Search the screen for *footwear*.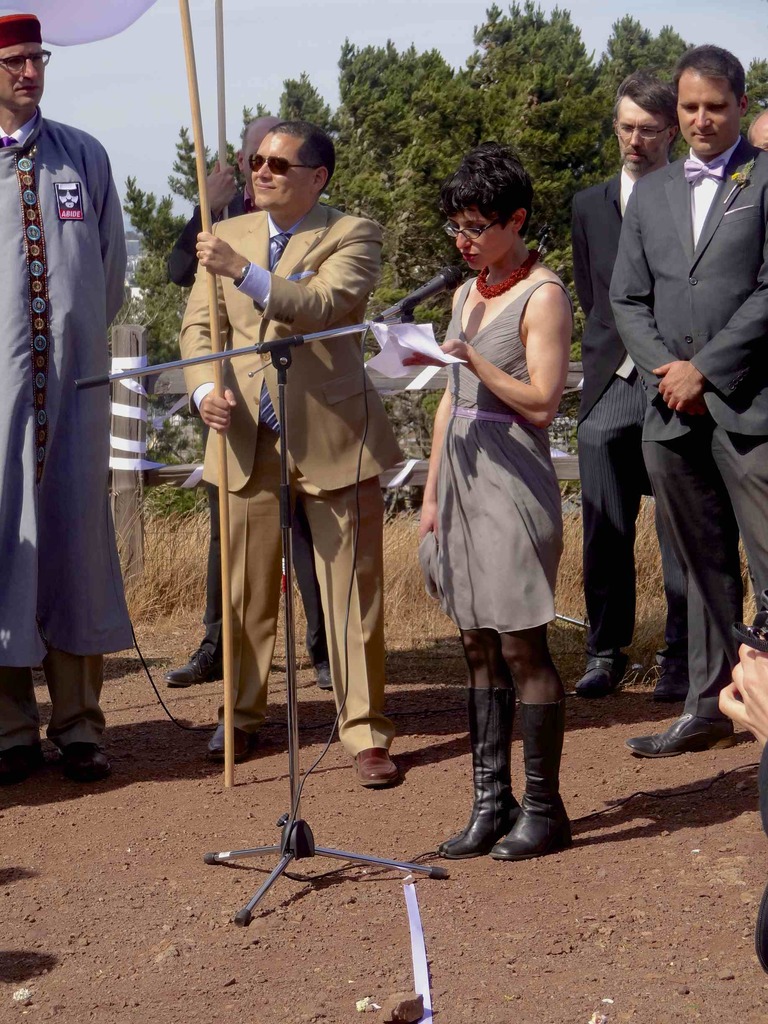
Found at 203:719:250:765.
